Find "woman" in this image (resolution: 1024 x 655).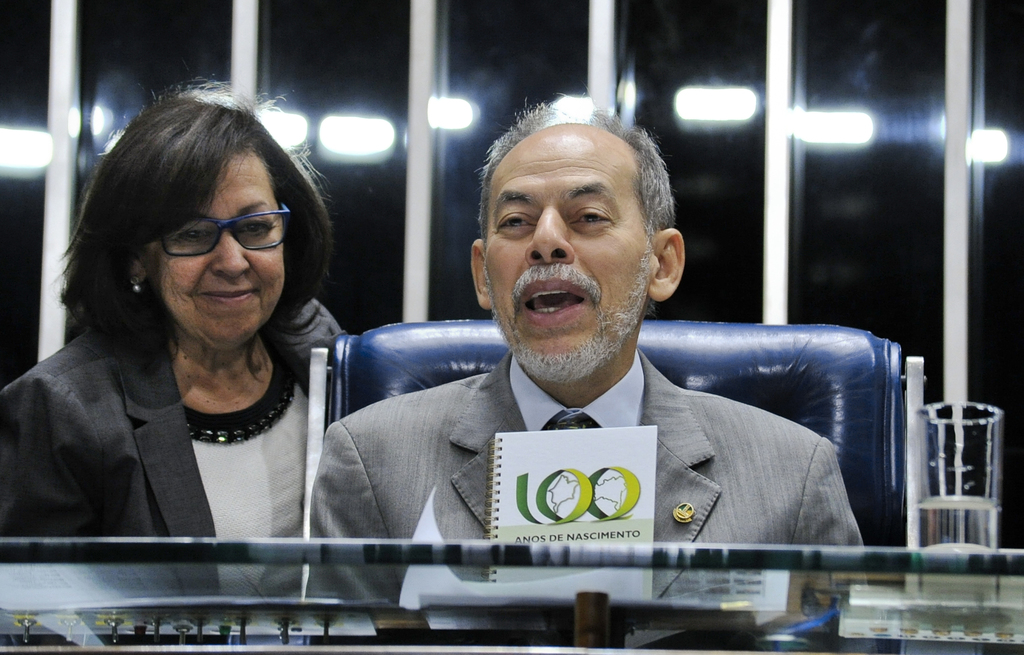
detection(9, 98, 442, 608).
